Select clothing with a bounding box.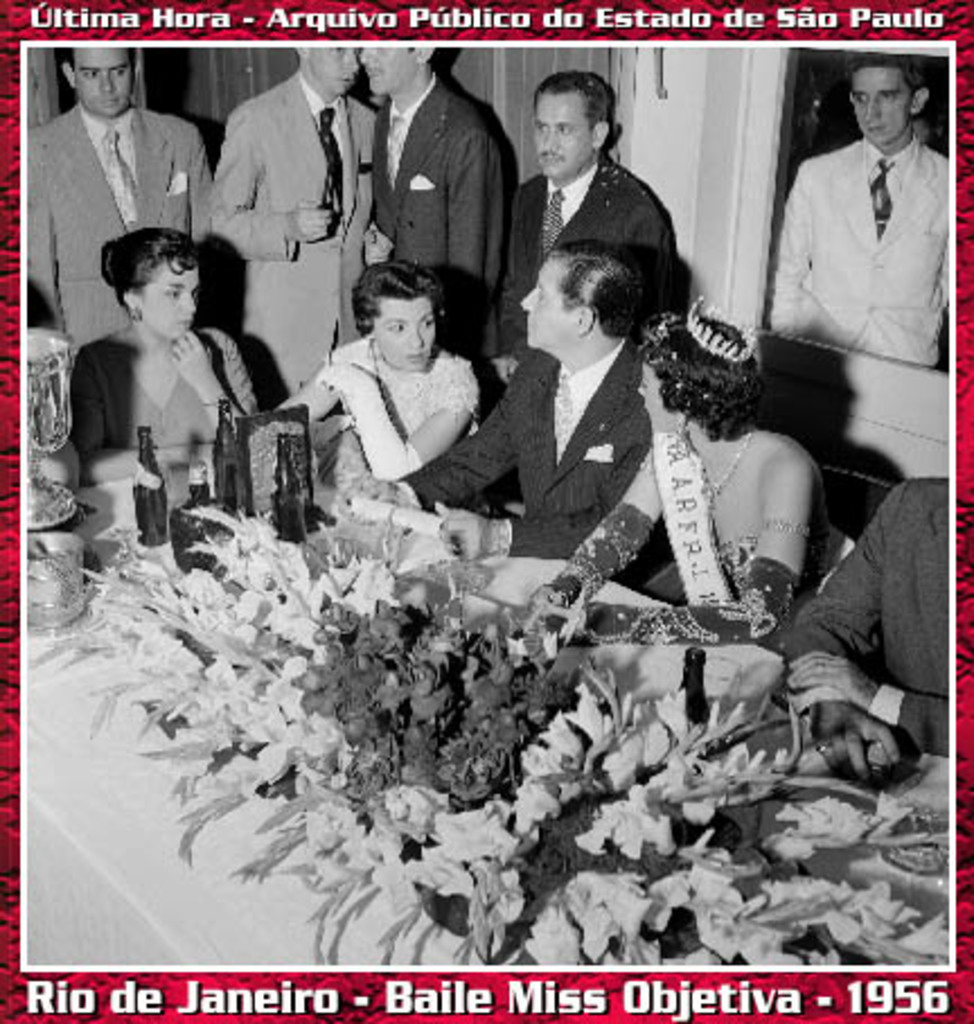
{"left": 79, "top": 311, "right": 313, "bottom": 489}.
